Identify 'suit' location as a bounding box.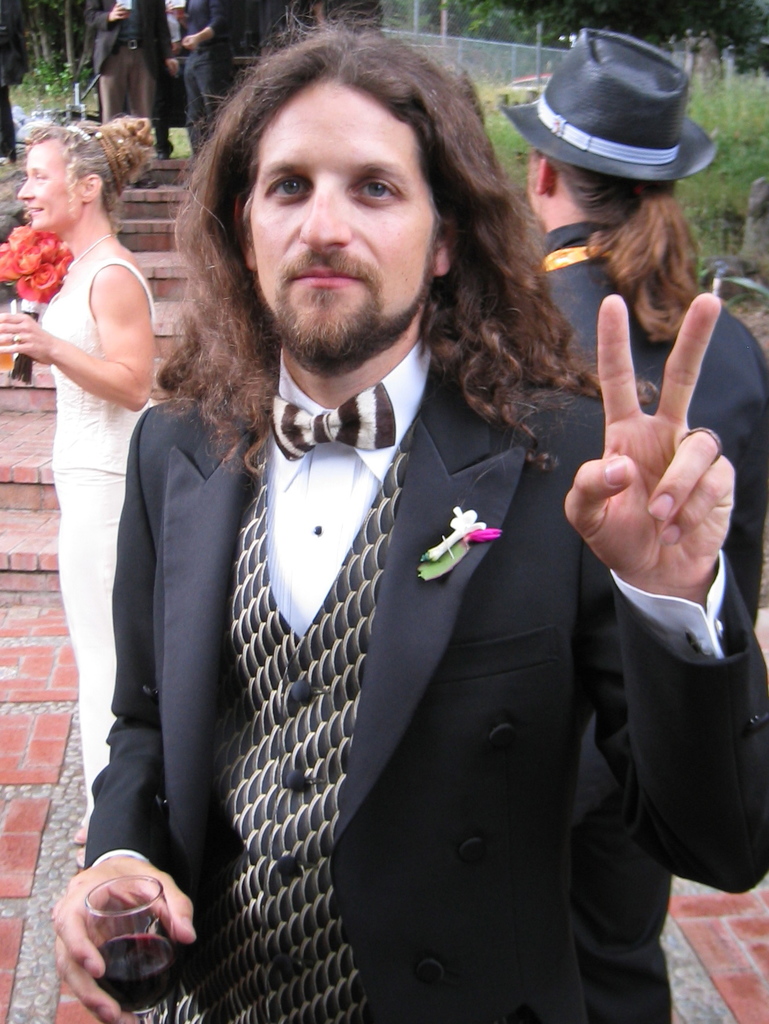
bbox=(97, 328, 764, 1018).
